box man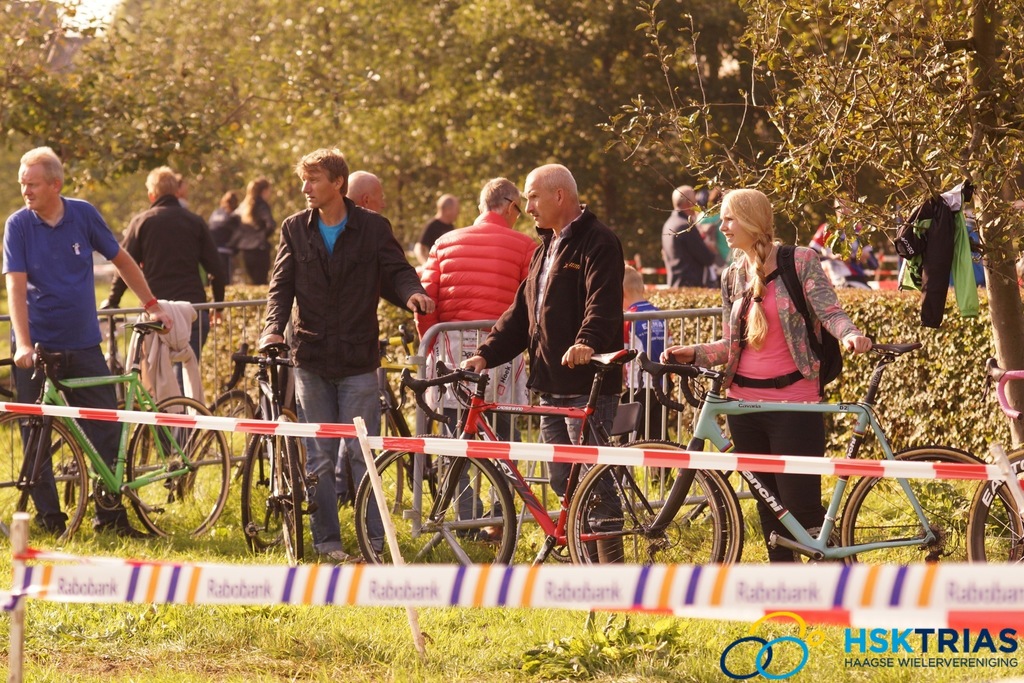
crop(100, 165, 228, 454)
